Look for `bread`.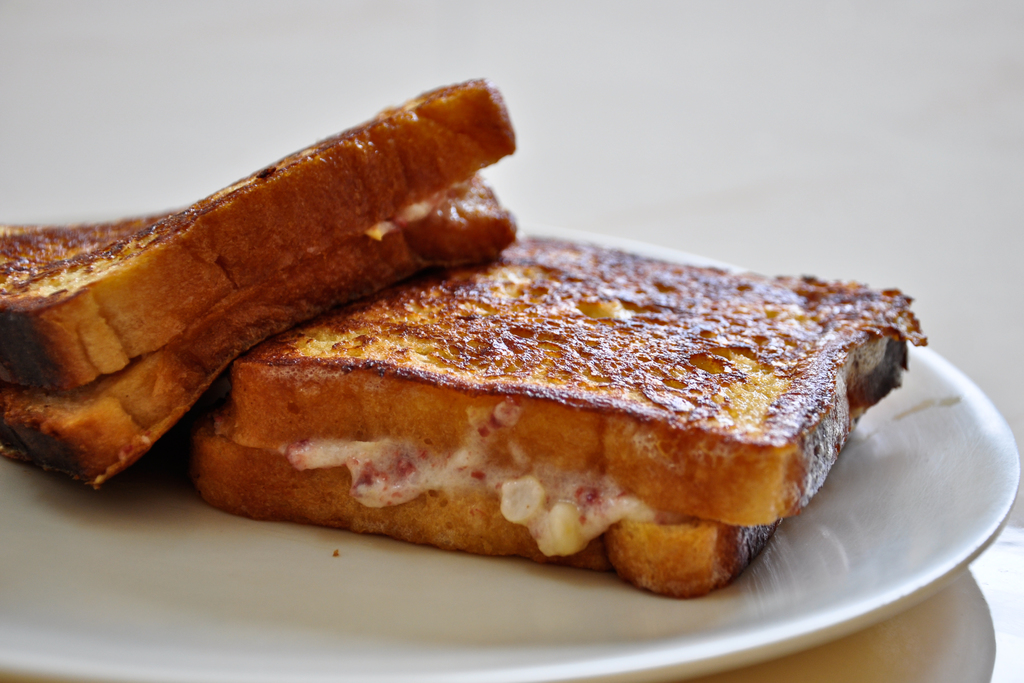
Found: <box>0,170,513,486</box>.
